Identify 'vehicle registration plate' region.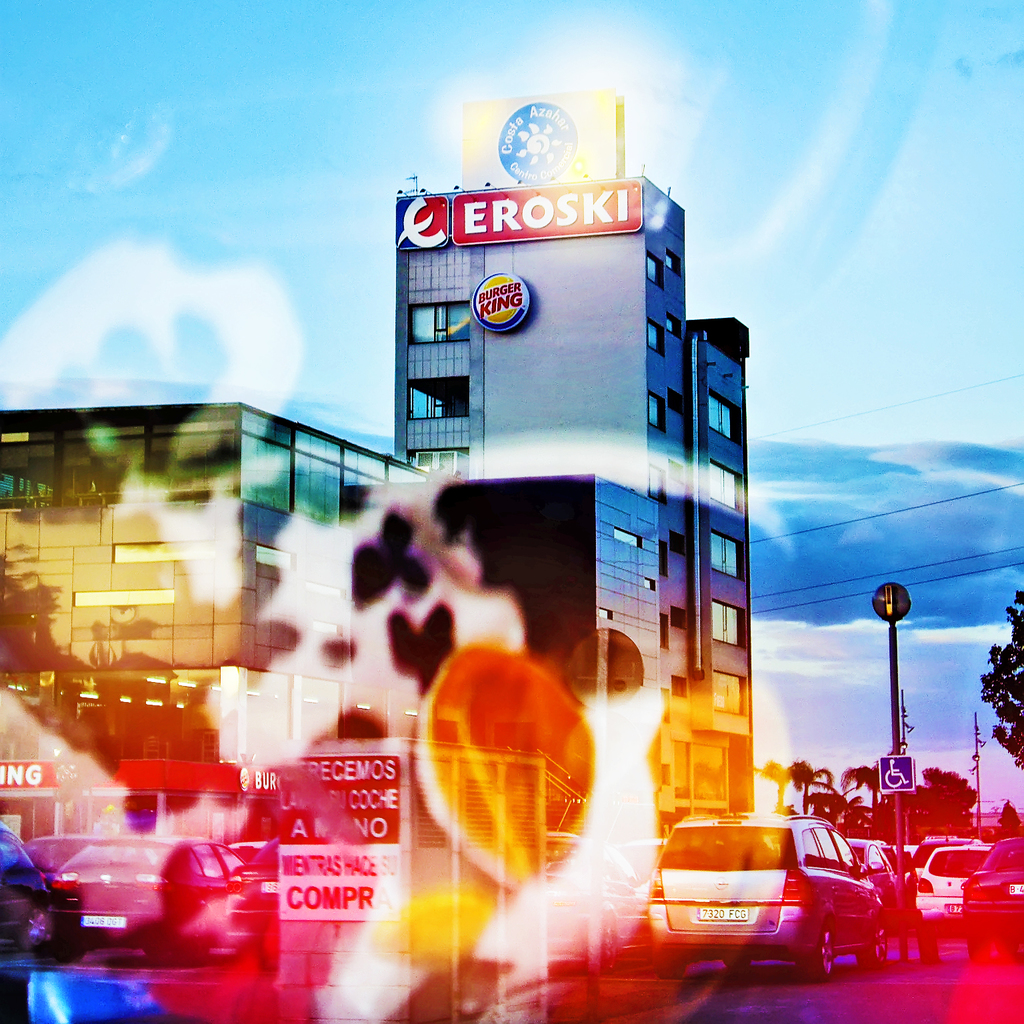
Region: x1=699 y1=899 x2=755 y2=929.
